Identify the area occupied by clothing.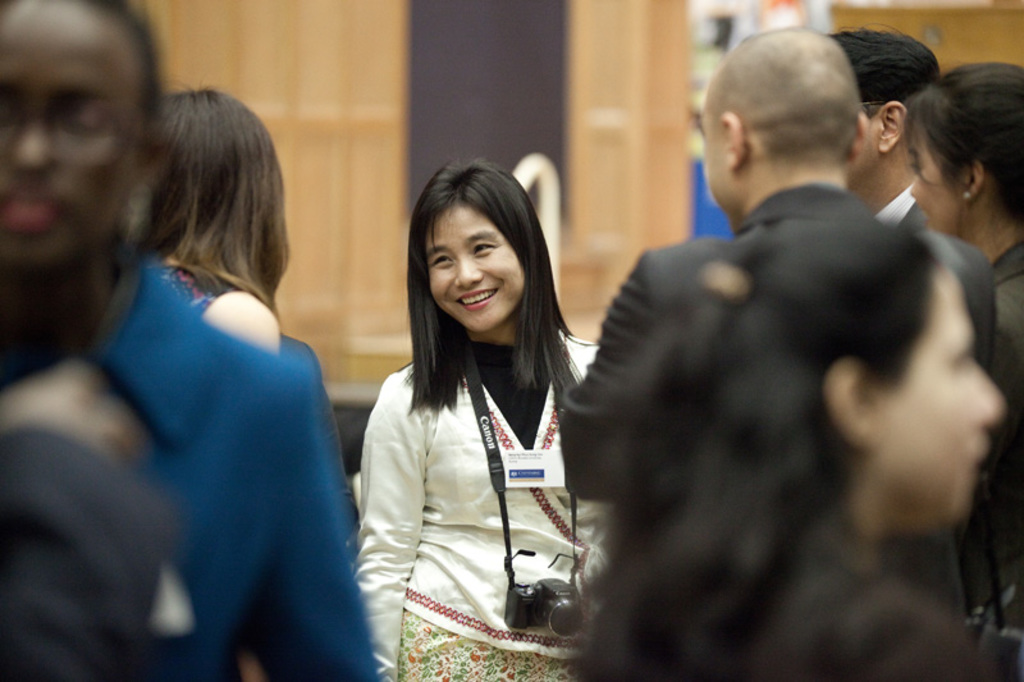
Area: <region>97, 260, 389, 681</region>.
